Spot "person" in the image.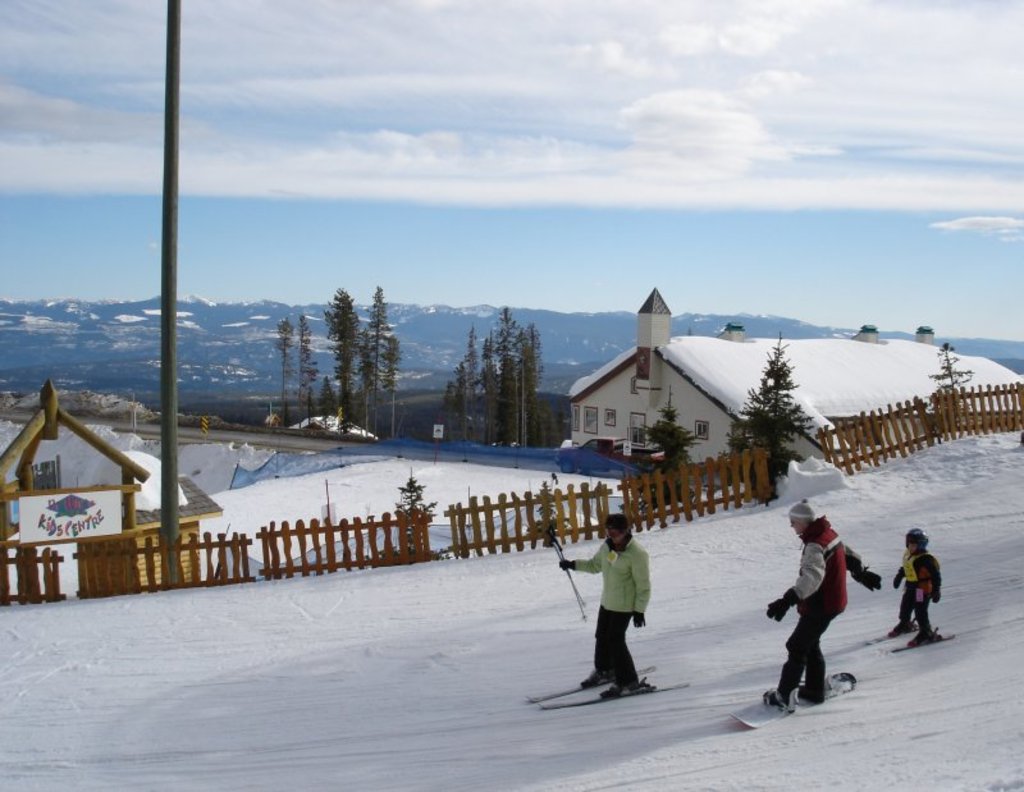
"person" found at Rect(563, 541, 673, 699).
